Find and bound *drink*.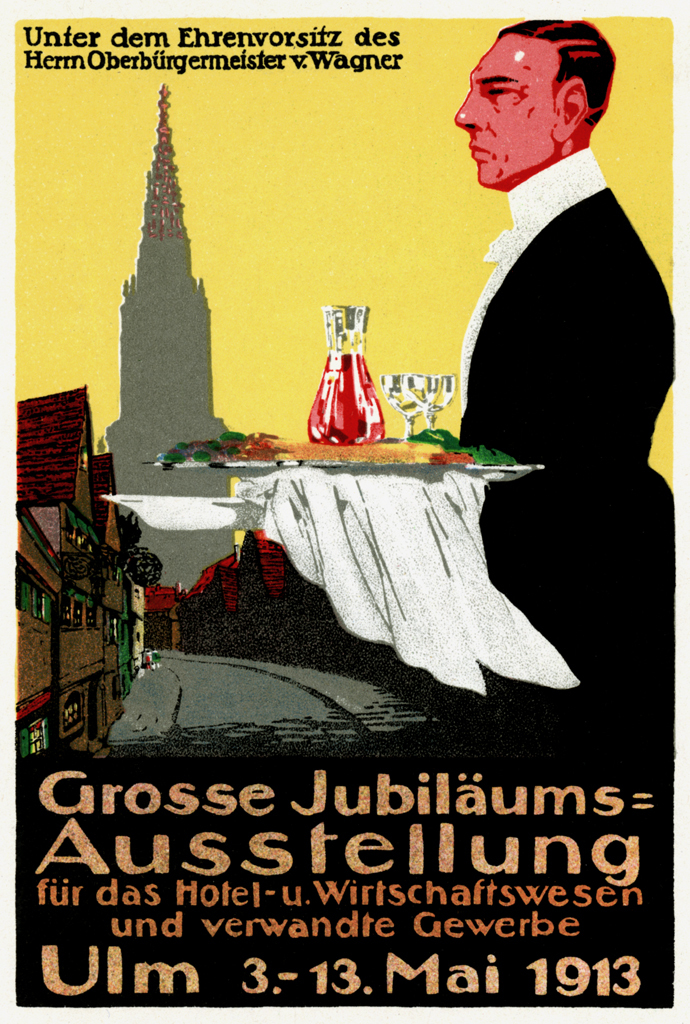
Bound: x1=308 y1=351 x2=389 y2=455.
